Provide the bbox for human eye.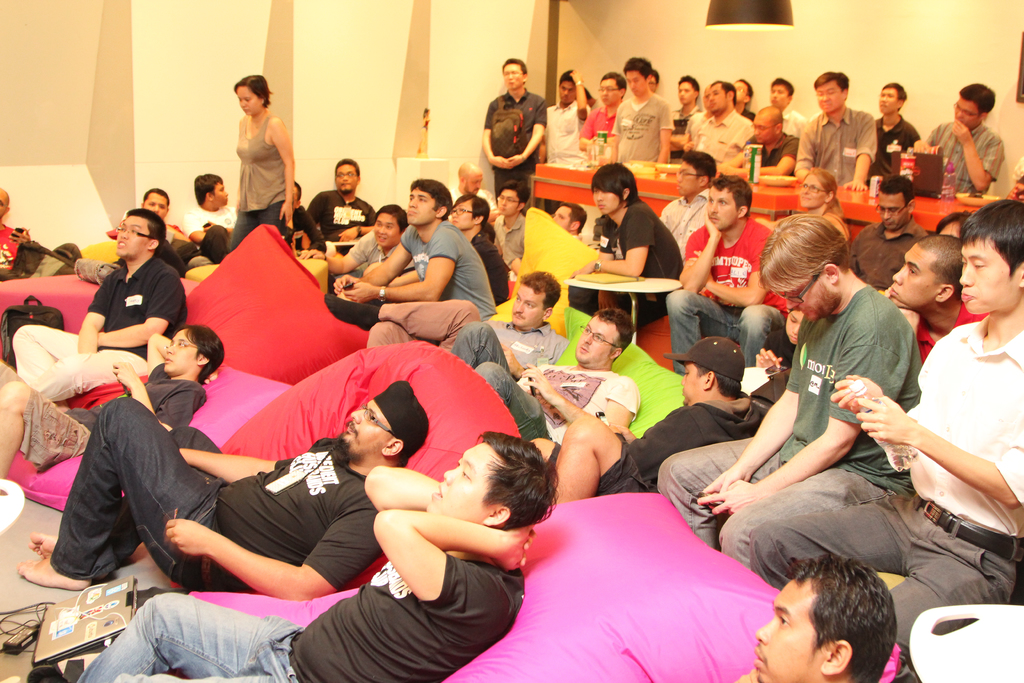
[x1=370, y1=414, x2=378, y2=424].
